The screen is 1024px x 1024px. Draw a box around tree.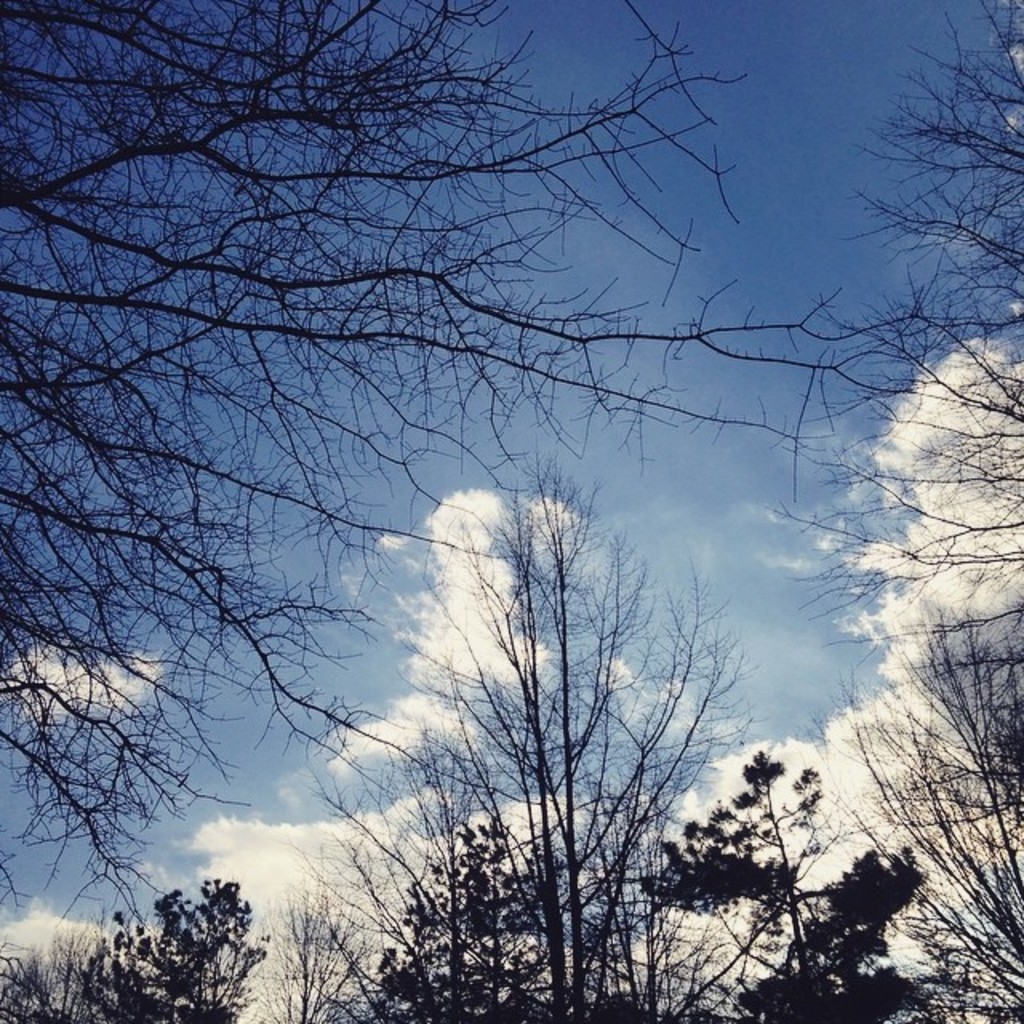
crop(728, 842, 925, 1022).
